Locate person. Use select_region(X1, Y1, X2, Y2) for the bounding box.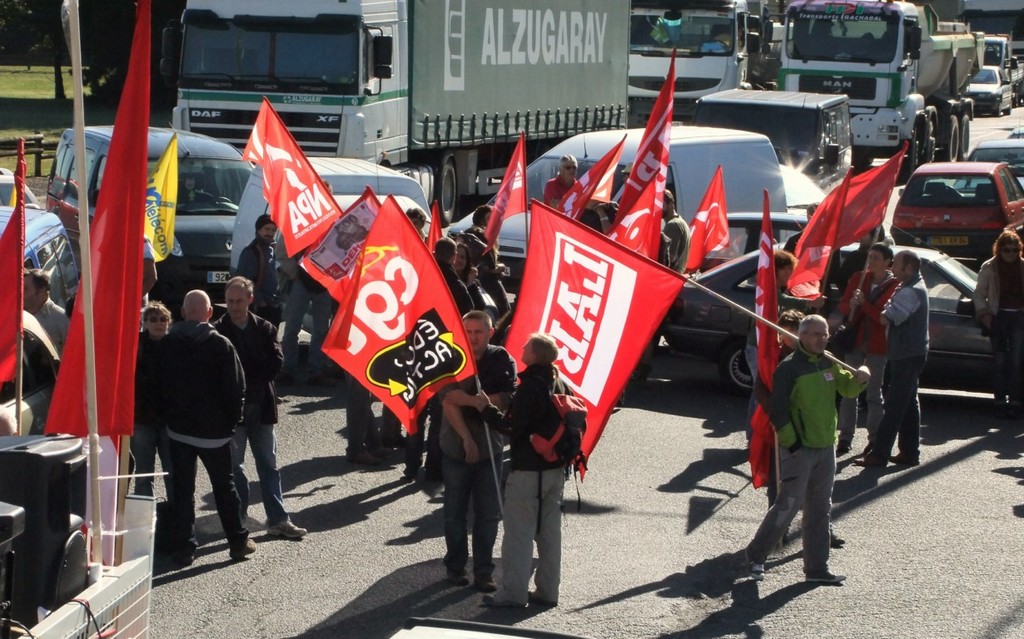
select_region(496, 325, 589, 607).
